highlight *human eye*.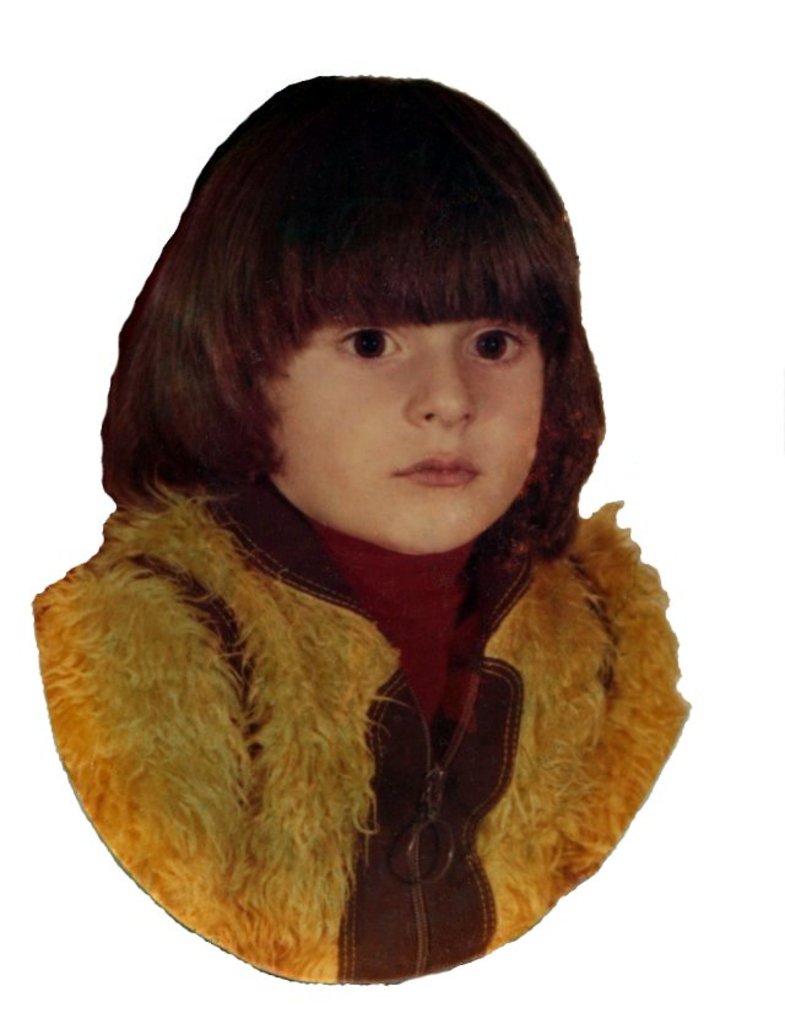
Highlighted region: <box>458,321,524,368</box>.
